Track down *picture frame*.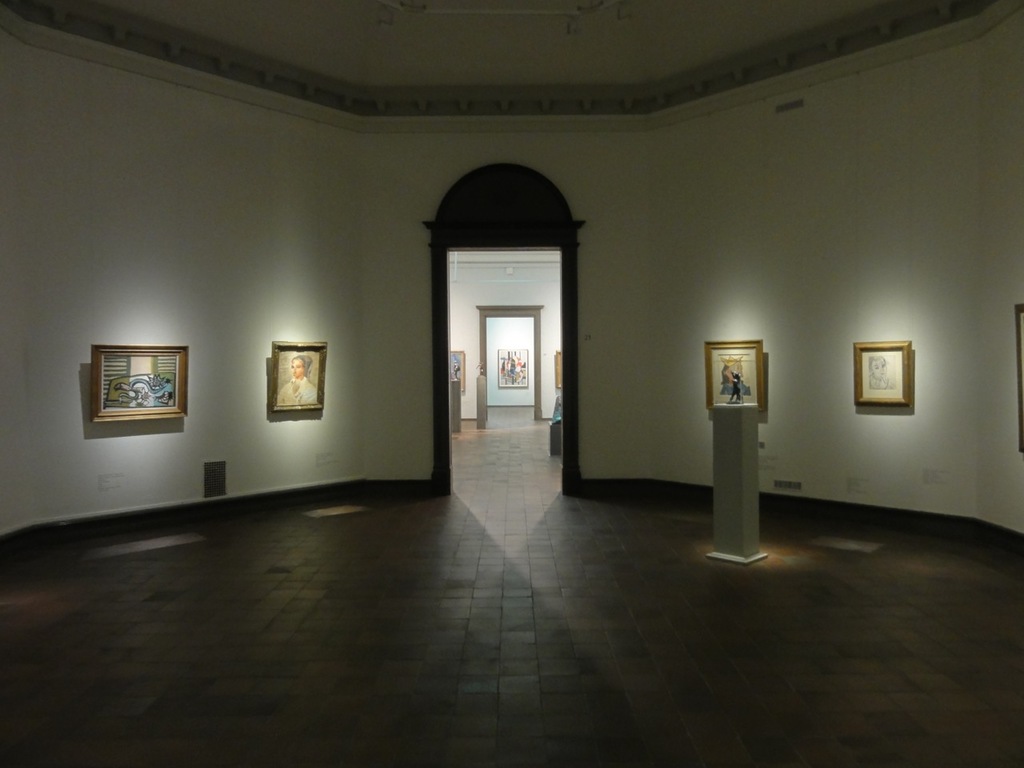
Tracked to Rect(450, 350, 465, 390).
